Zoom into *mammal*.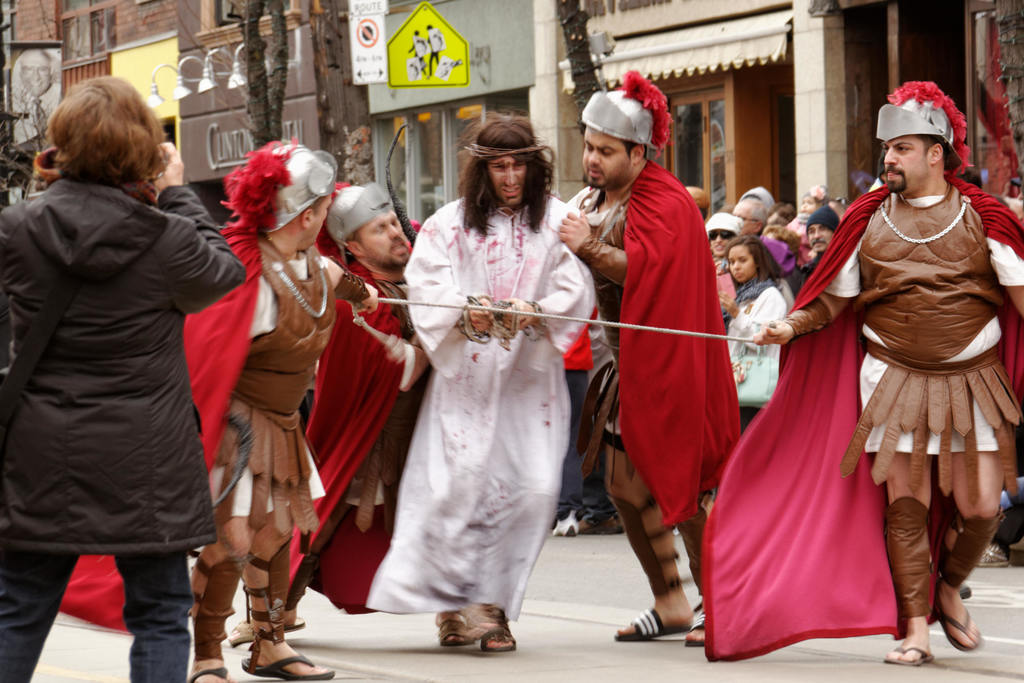
Zoom target: l=0, t=63, r=228, b=682.
